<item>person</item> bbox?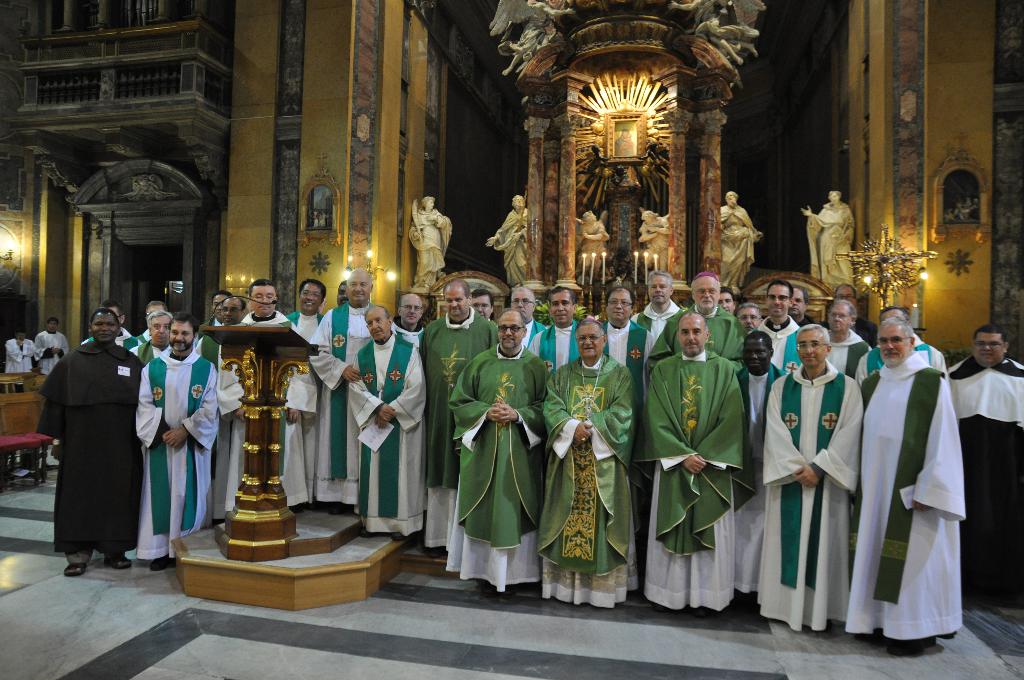
left=136, top=304, right=169, bottom=346
